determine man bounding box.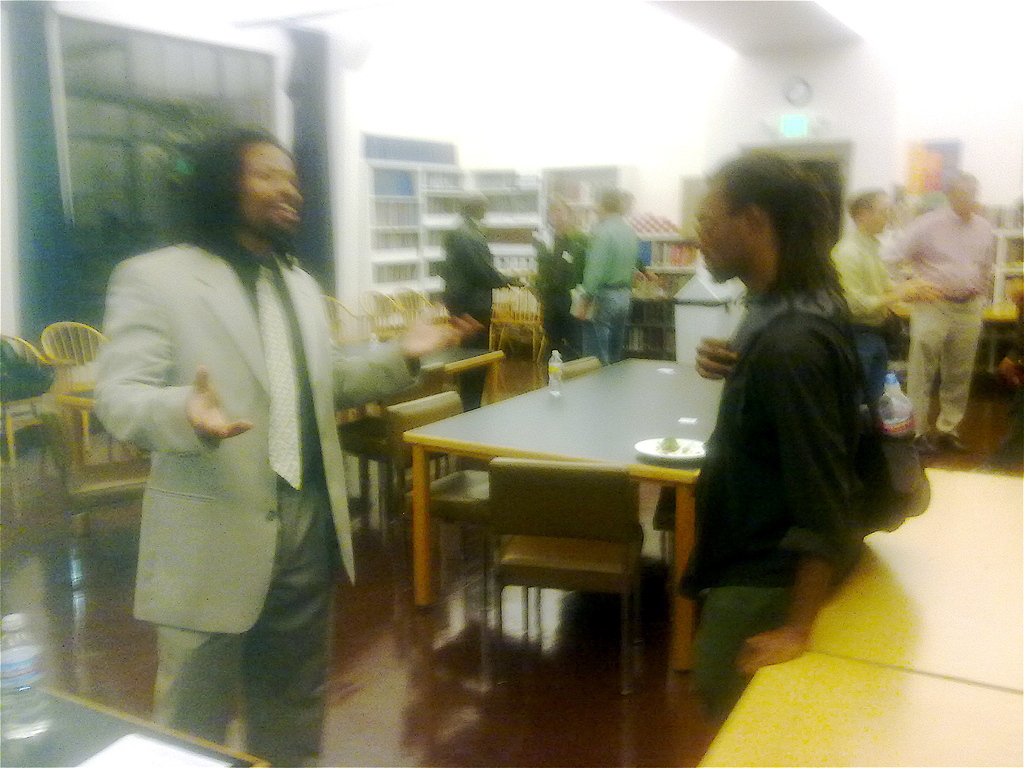
Determined: <box>874,175,991,450</box>.
